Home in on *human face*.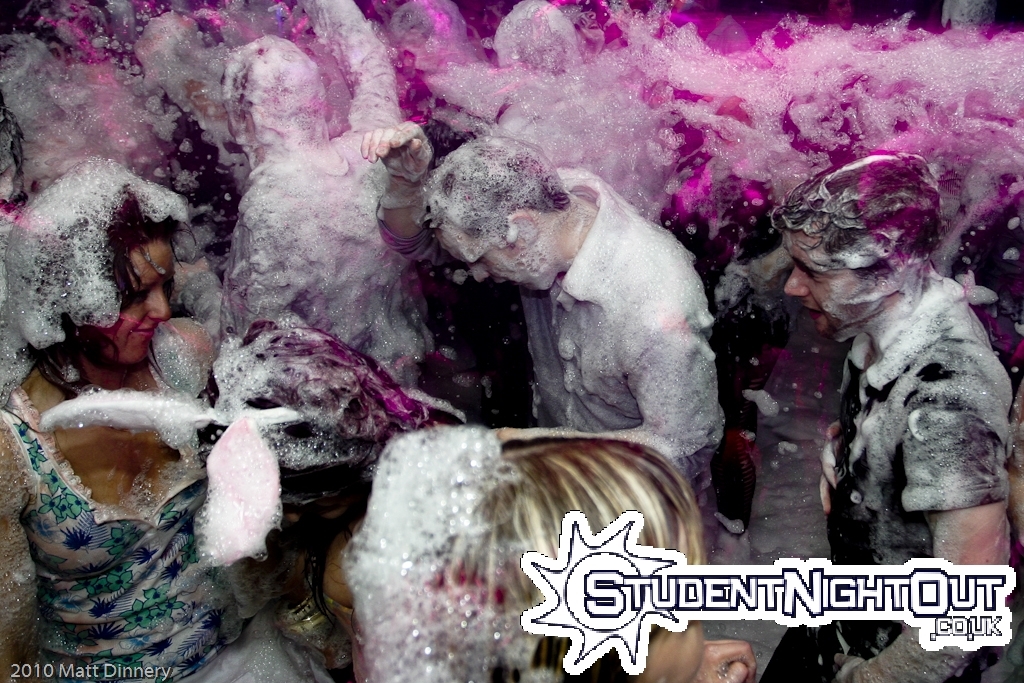
Homed in at (637, 528, 706, 682).
